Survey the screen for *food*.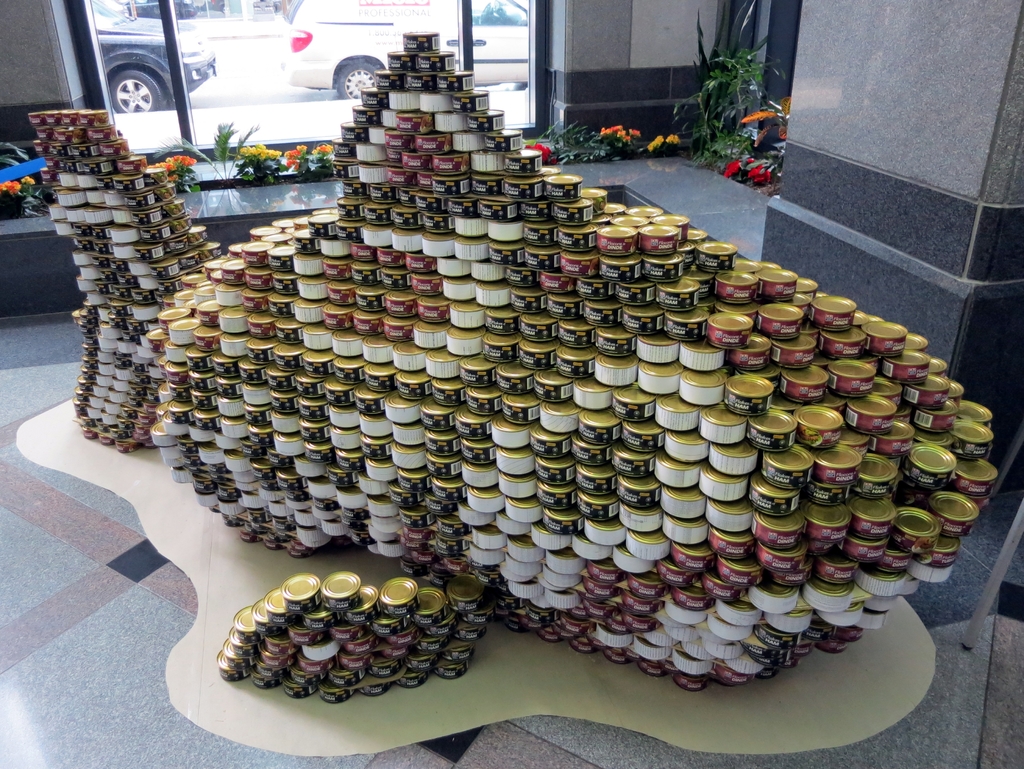
Survey found: <region>95, 113, 111, 128</region>.
